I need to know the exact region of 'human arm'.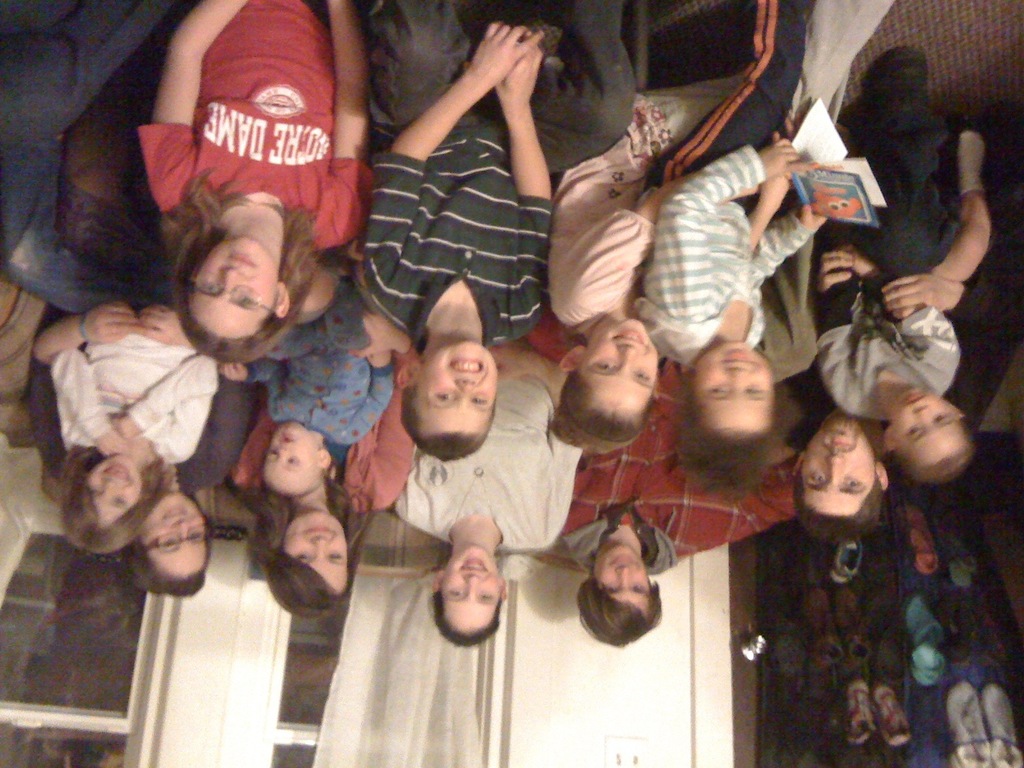
Region: (367, 17, 548, 311).
